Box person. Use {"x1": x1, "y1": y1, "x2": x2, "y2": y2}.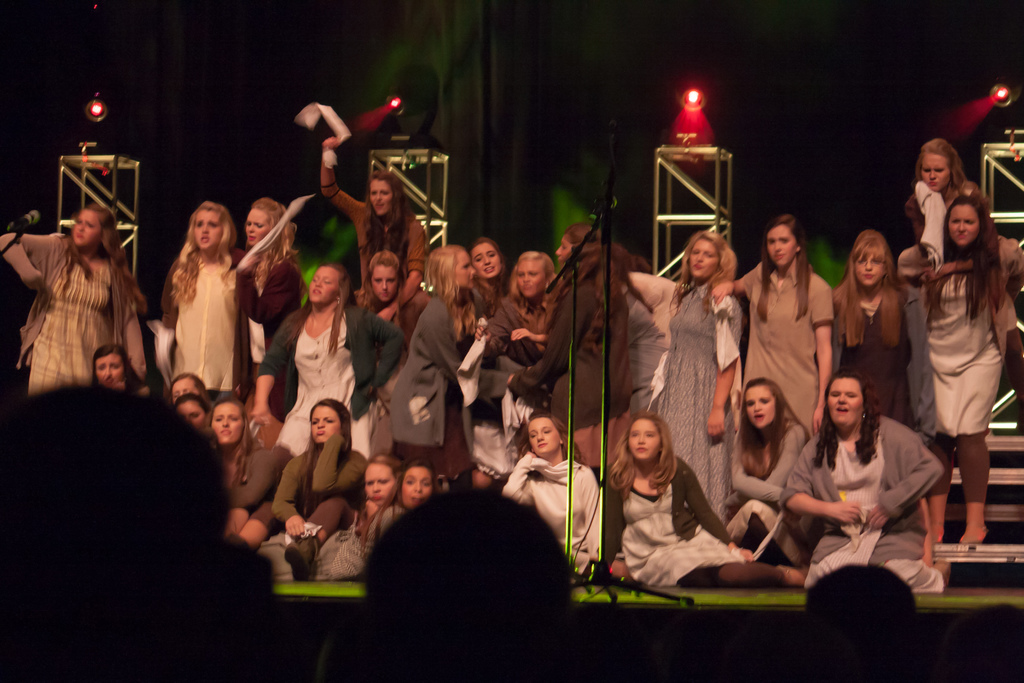
{"x1": 175, "y1": 393, "x2": 218, "y2": 445}.
